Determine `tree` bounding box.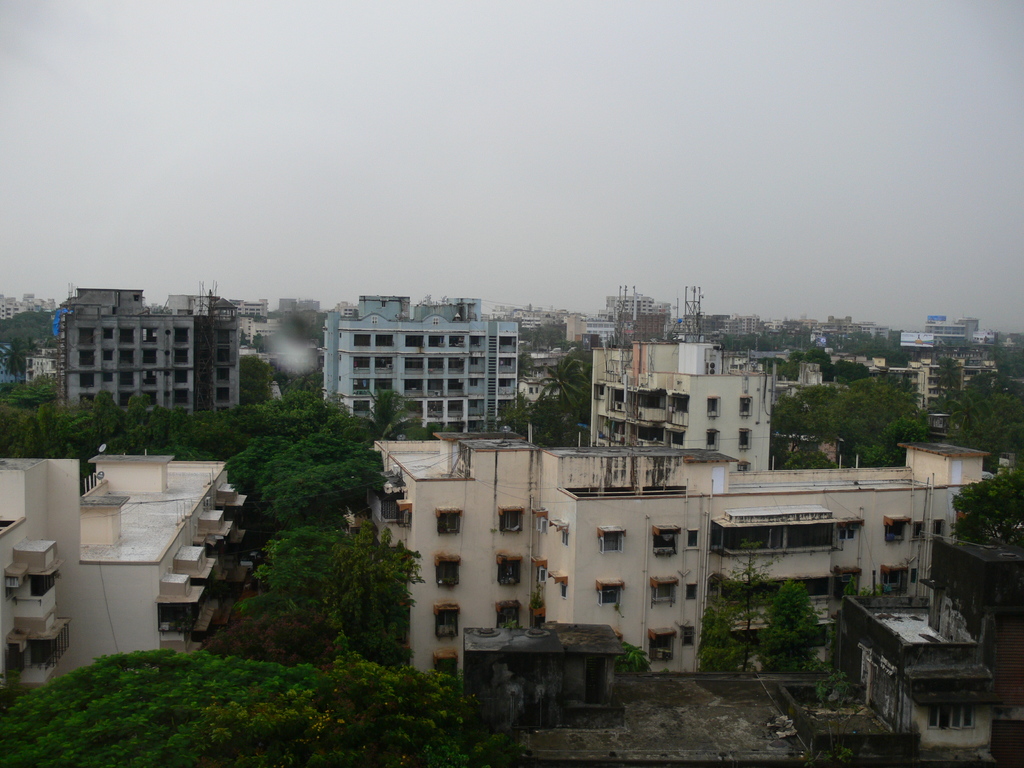
Determined: 777, 452, 828, 472.
